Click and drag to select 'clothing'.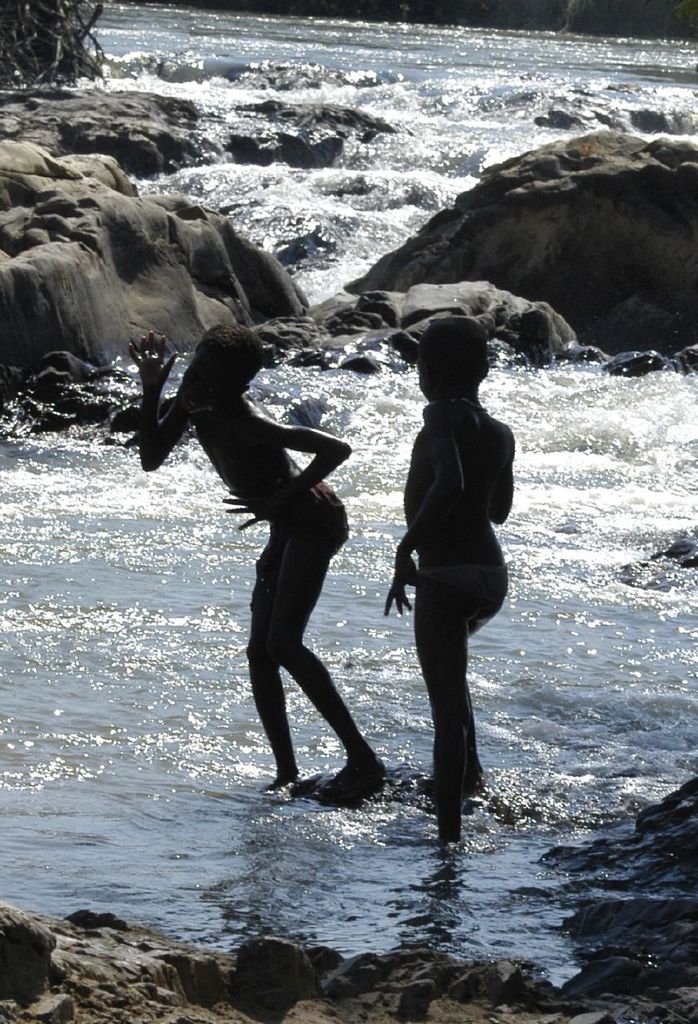
Selection: l=423, t=562, r=515, b=618.
